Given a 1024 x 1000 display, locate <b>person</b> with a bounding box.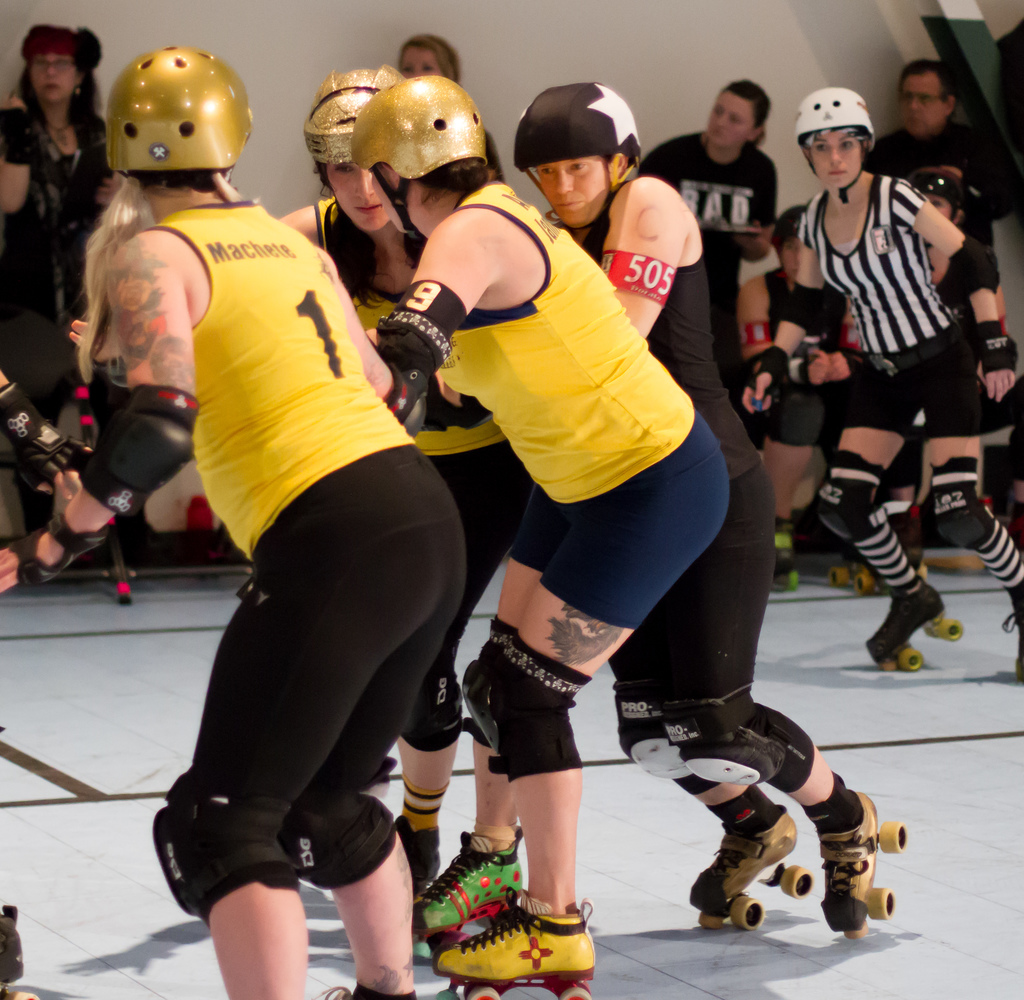
Located: Rect(0, 38, 470, 999).
